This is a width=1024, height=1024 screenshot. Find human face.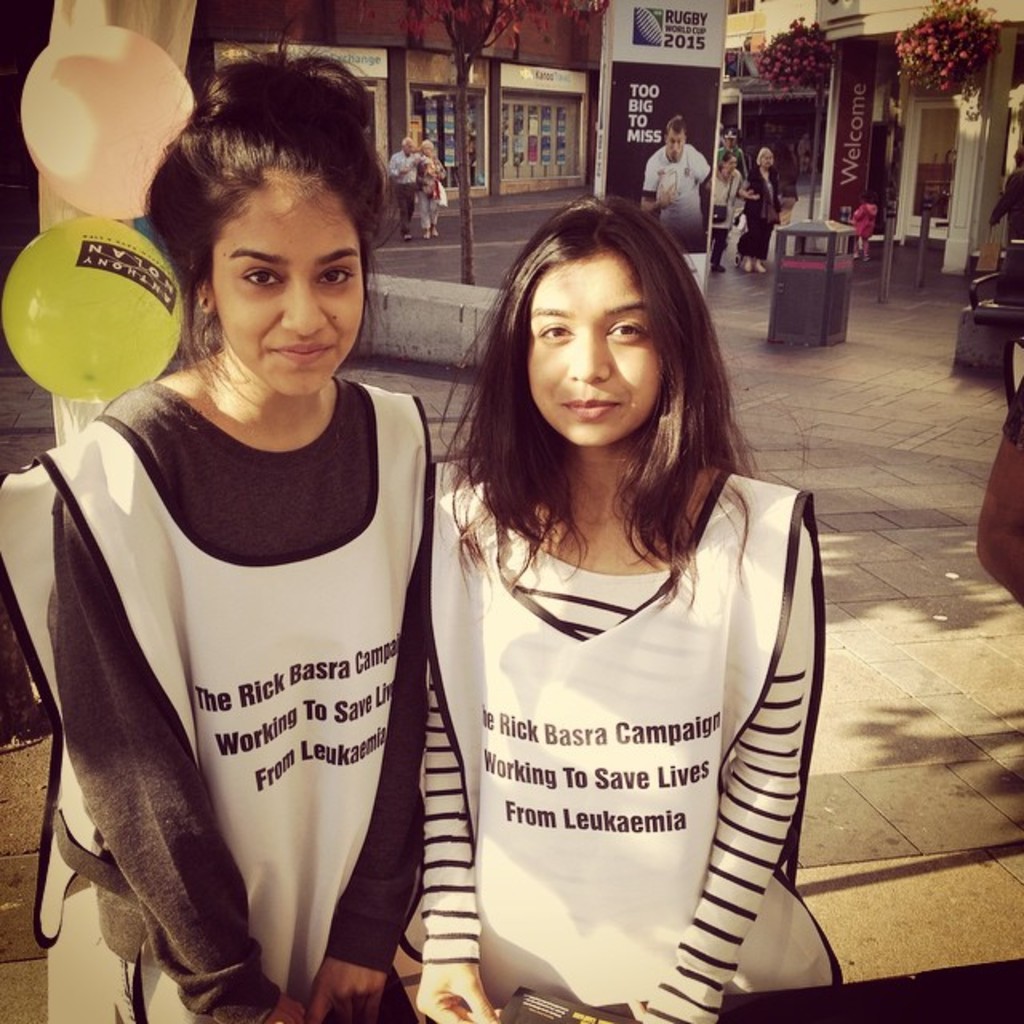
Bounding box: bbox(213, 182, 362, 394).
